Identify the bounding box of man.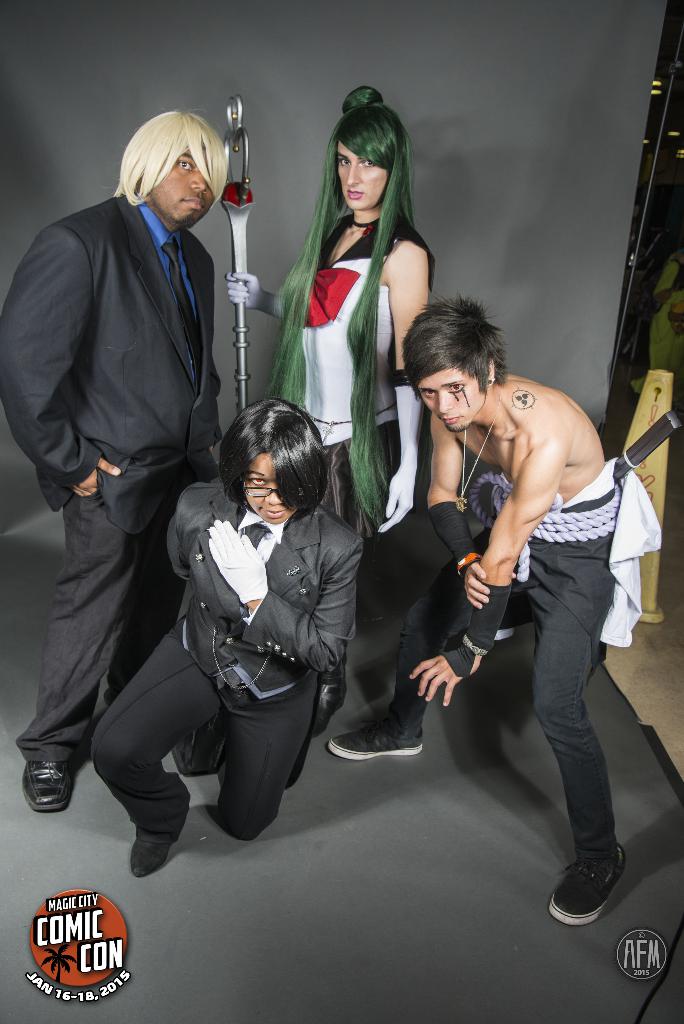
Rect(324, 292, 628, 931).
